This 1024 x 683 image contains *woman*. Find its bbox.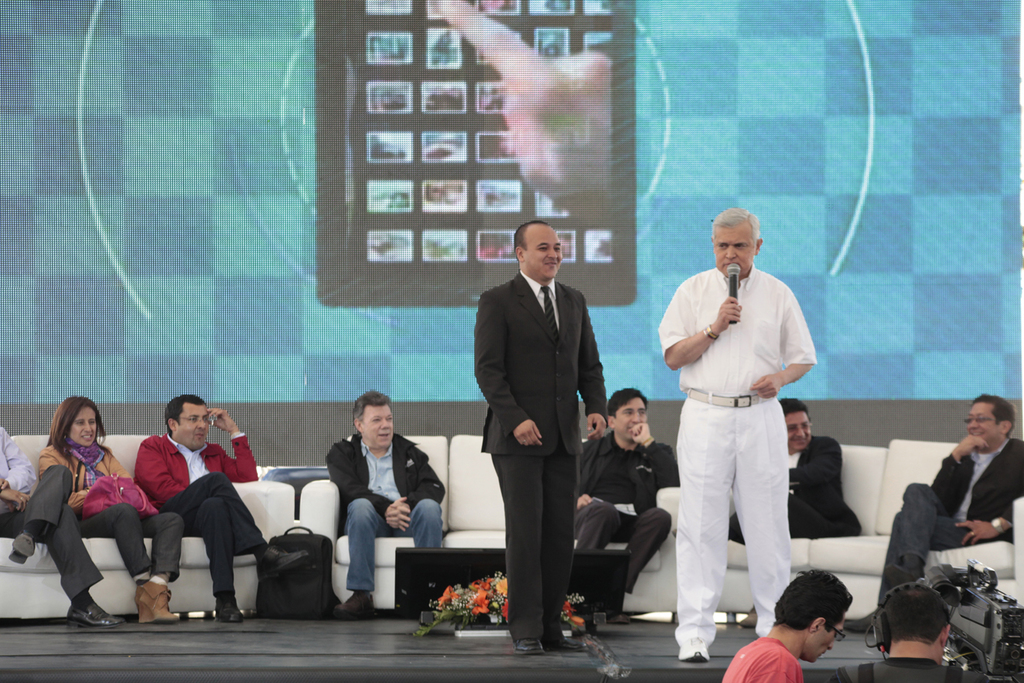
18, 403, 136, 627.
